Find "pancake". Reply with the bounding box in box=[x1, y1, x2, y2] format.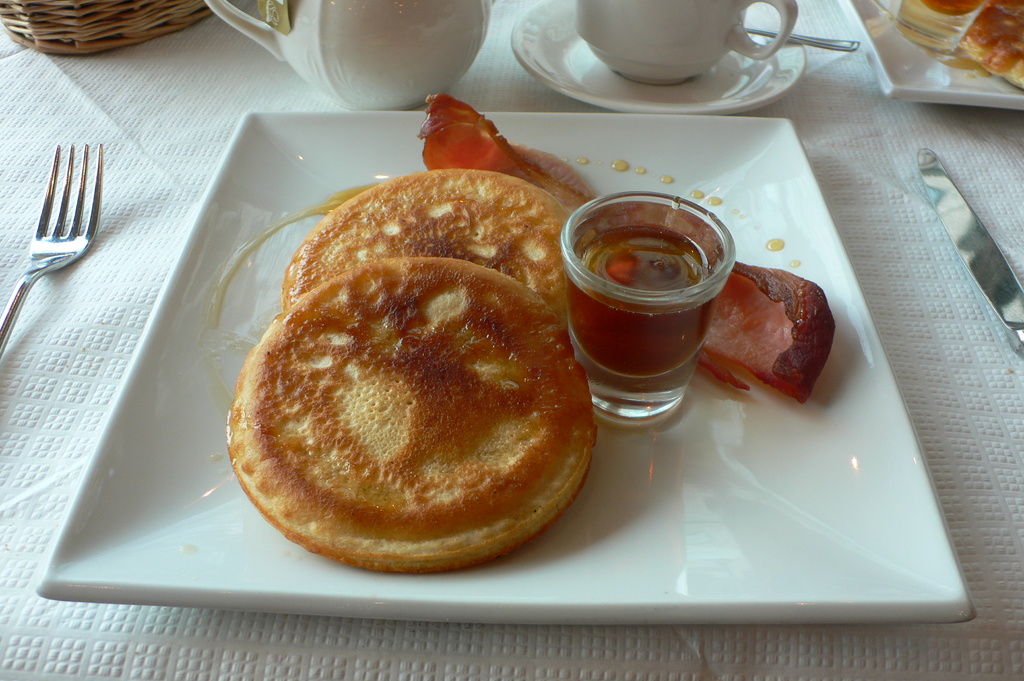
box=[225, 260, 595, 568].
